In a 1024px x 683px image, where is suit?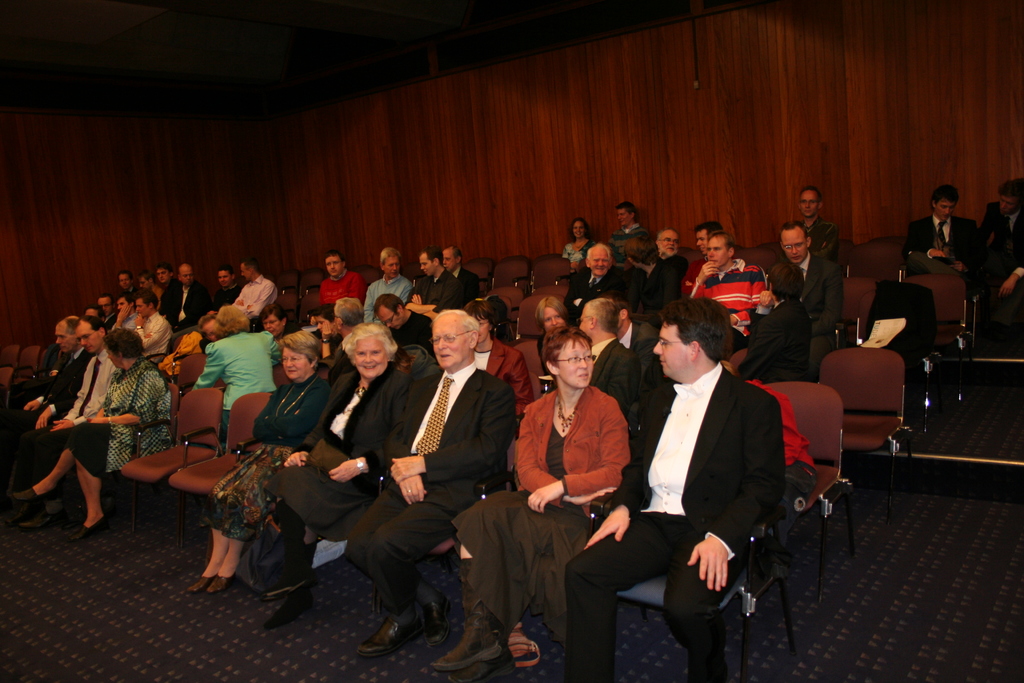
select_region(902, 210, 976, 279).
